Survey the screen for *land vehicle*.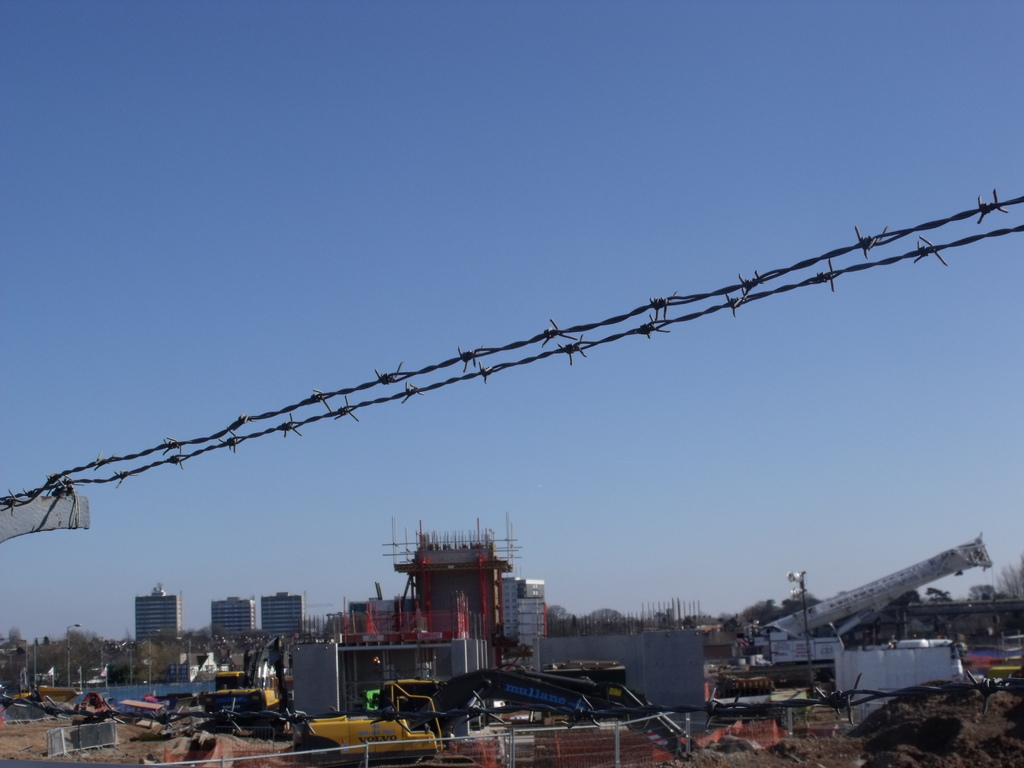
Survey found: Rect(300, 669, 718, 767).
